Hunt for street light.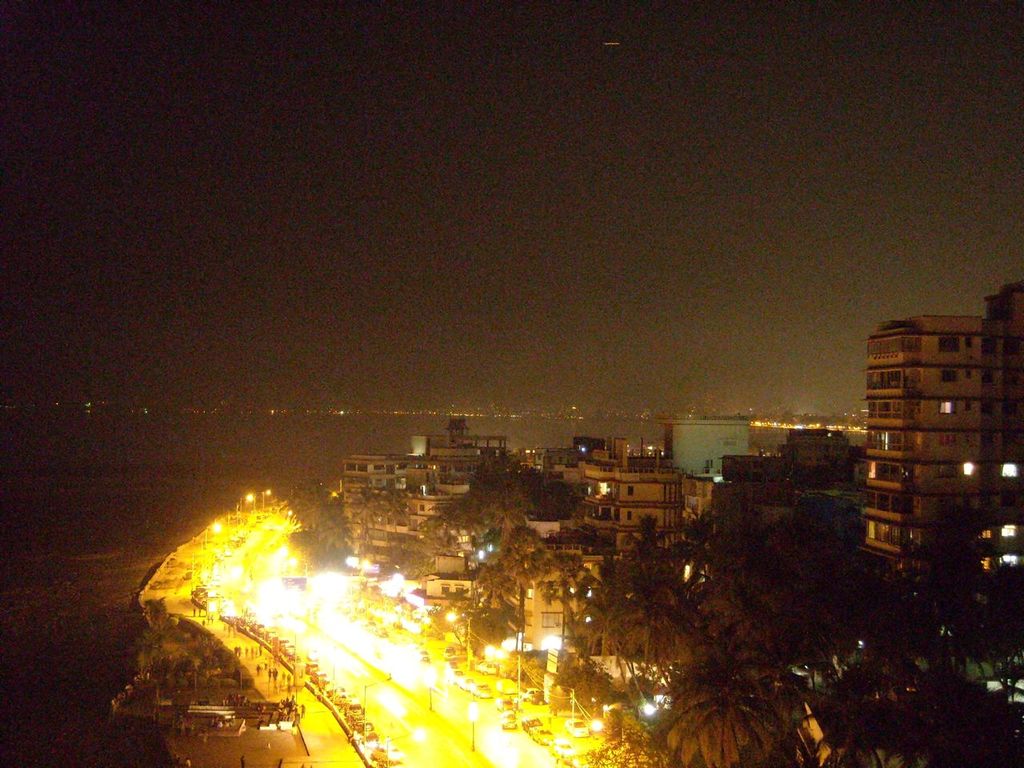
Hunted down at left=438, top=602, right=468, bottom=676.
